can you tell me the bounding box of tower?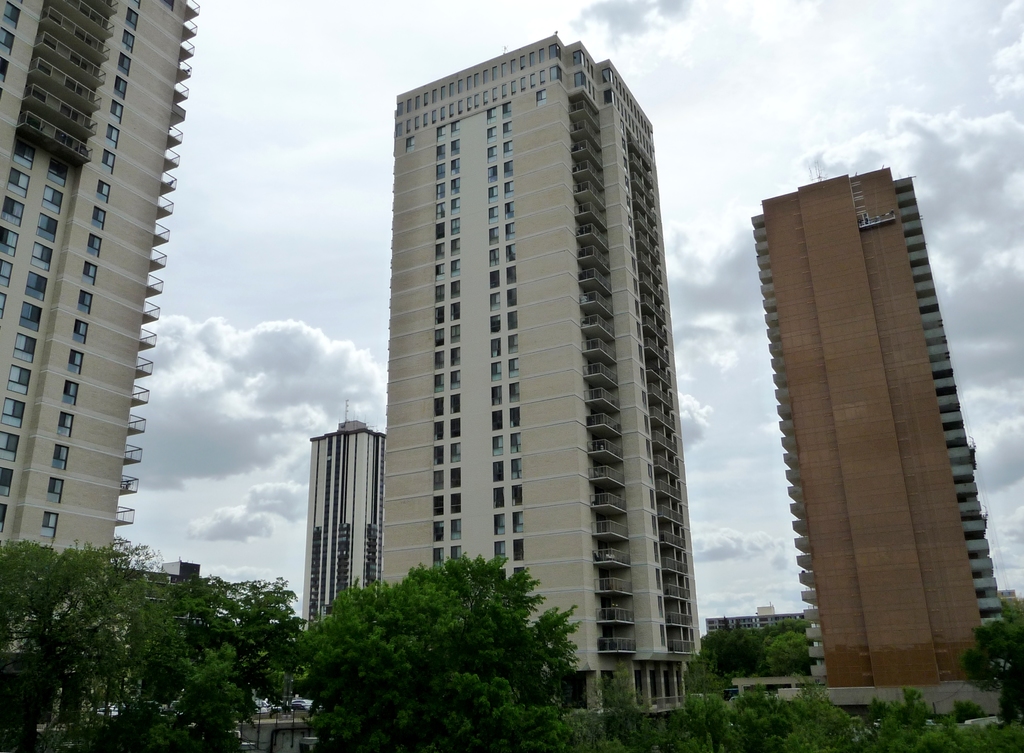
744 125 998 687.
